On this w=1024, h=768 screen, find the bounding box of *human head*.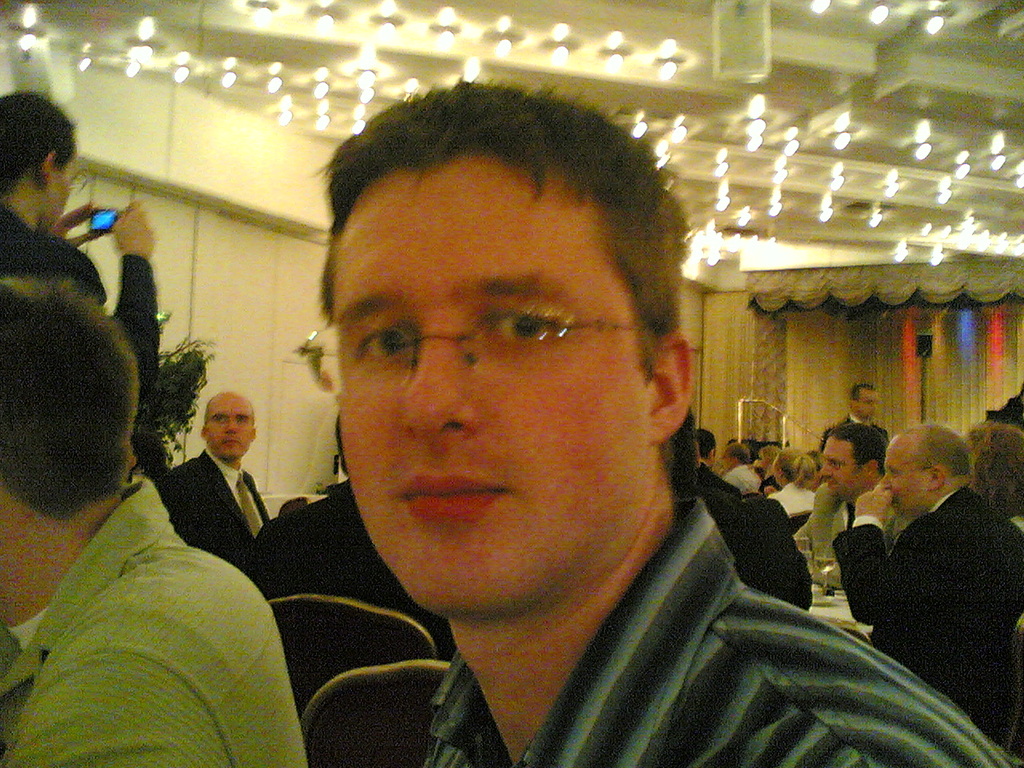
Bounding box: <region>309, 93, 669, 572</region>.
